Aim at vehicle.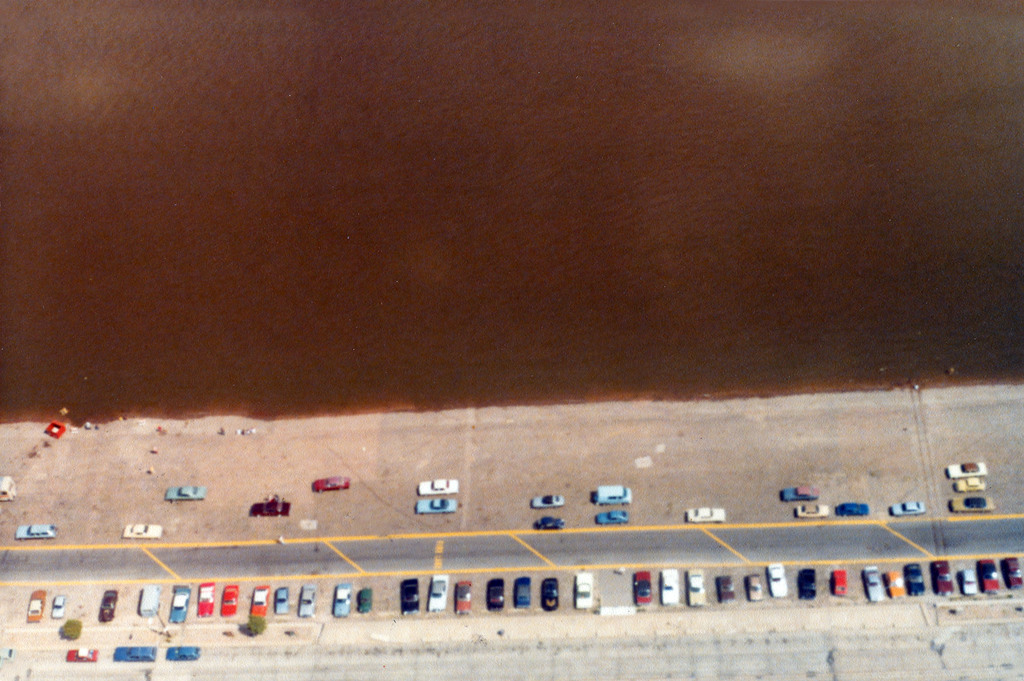
Aimed at region(540, 577, 563, 607).
